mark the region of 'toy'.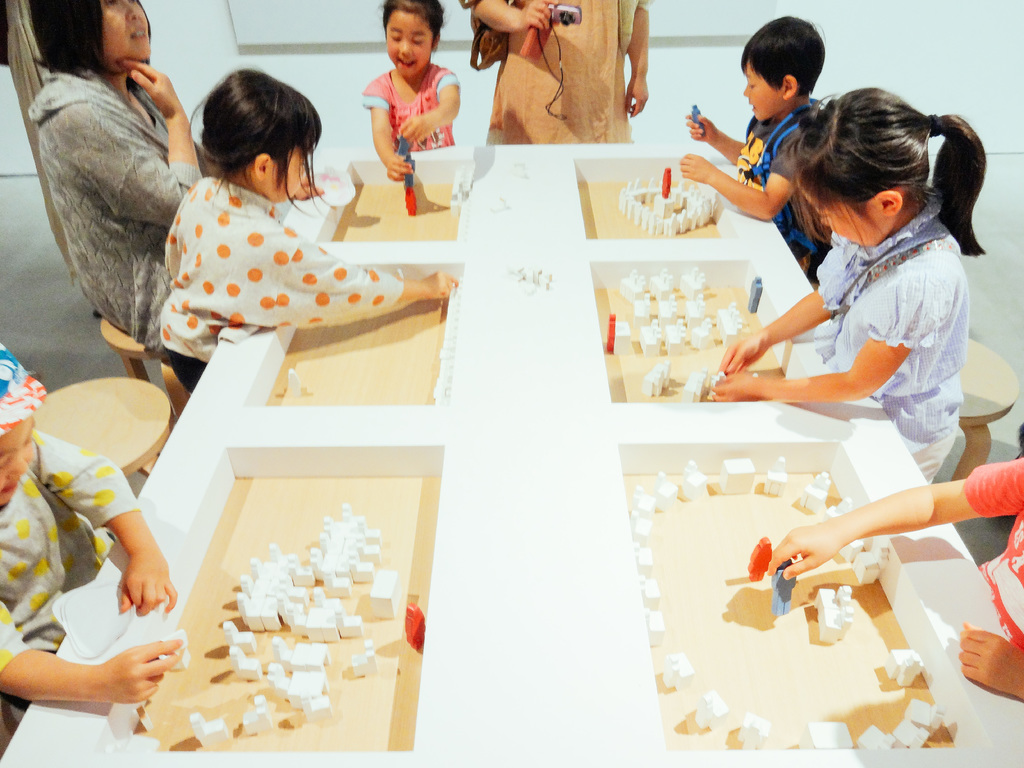
Region: bbox=(712, 301, 734, 326).
